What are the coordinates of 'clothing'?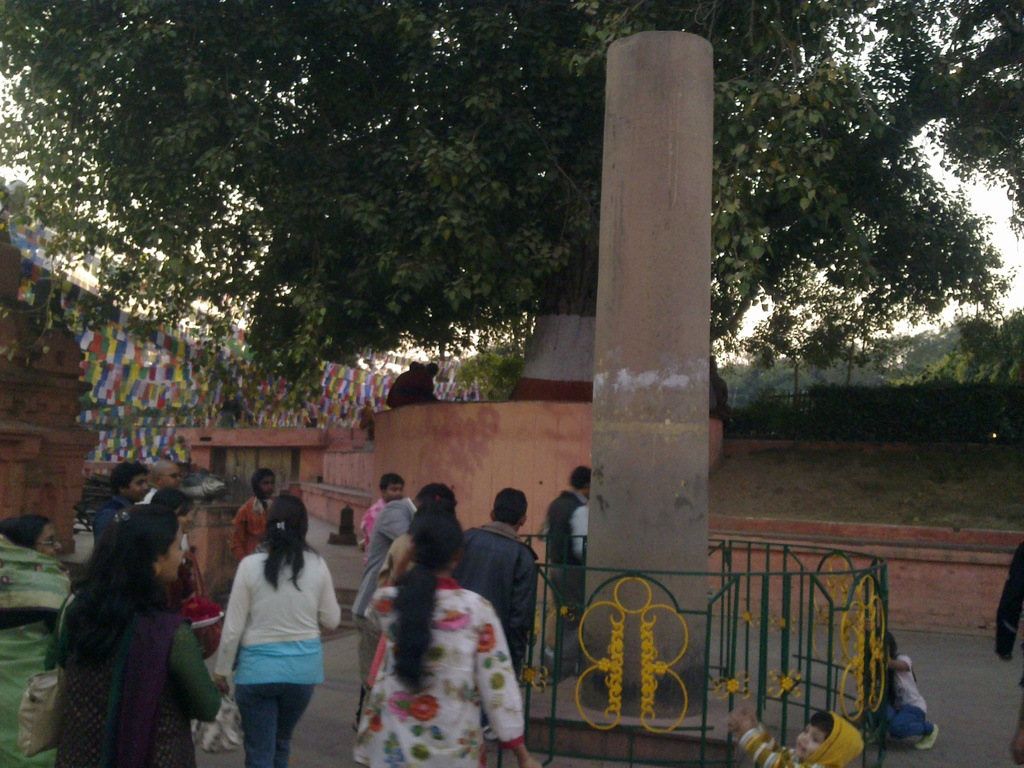
[97,488,125,556].
